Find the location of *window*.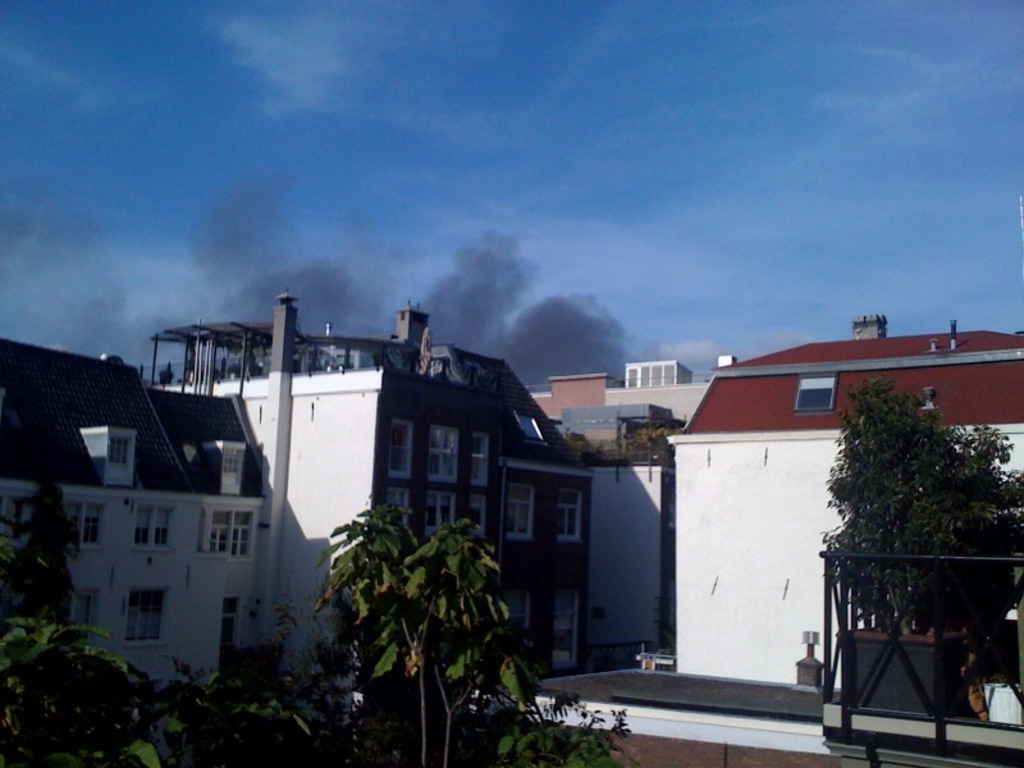
Location: region(470, 434, 489, 483).
